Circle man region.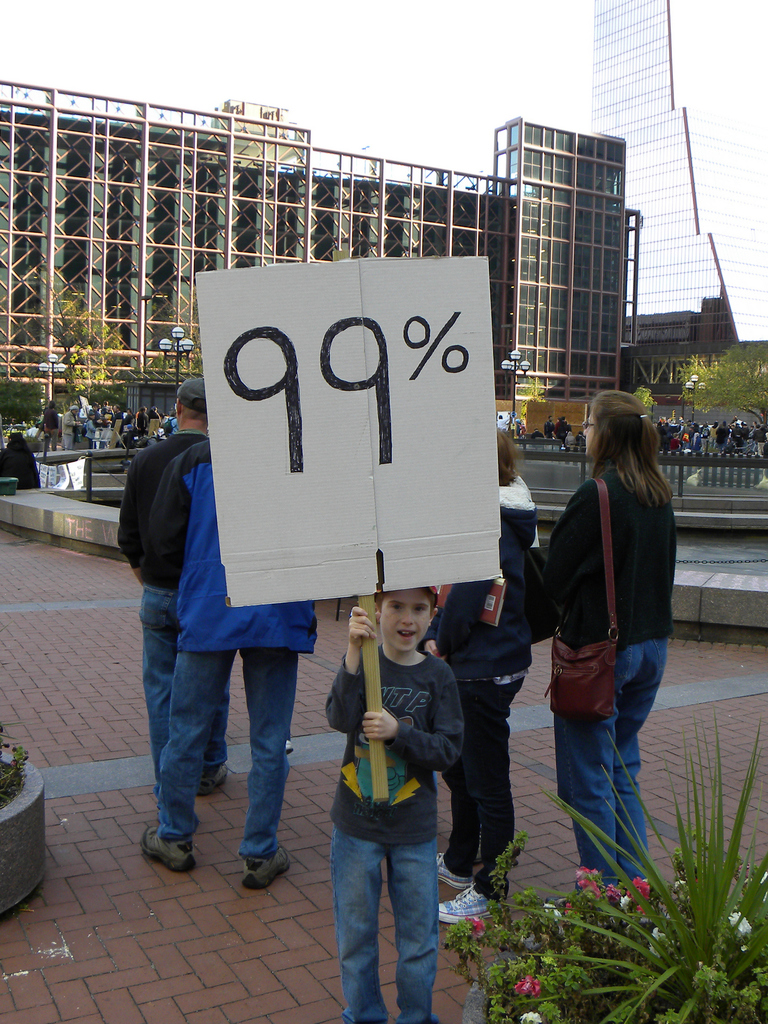
Region: (left=38, top=399, right=61, bottom=454).
